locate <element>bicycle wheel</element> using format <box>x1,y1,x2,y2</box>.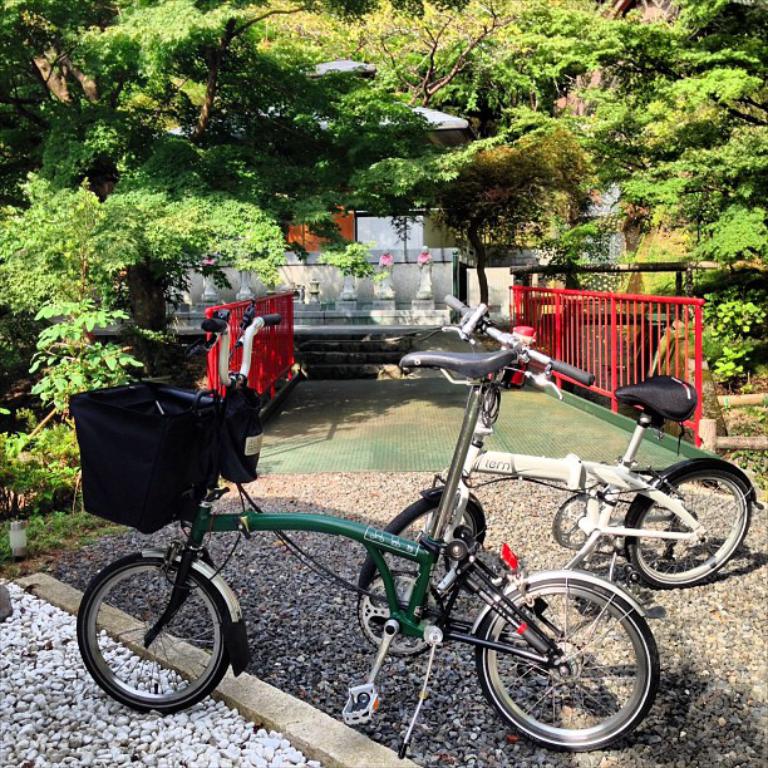
<box>70,551,231,718</box>.
